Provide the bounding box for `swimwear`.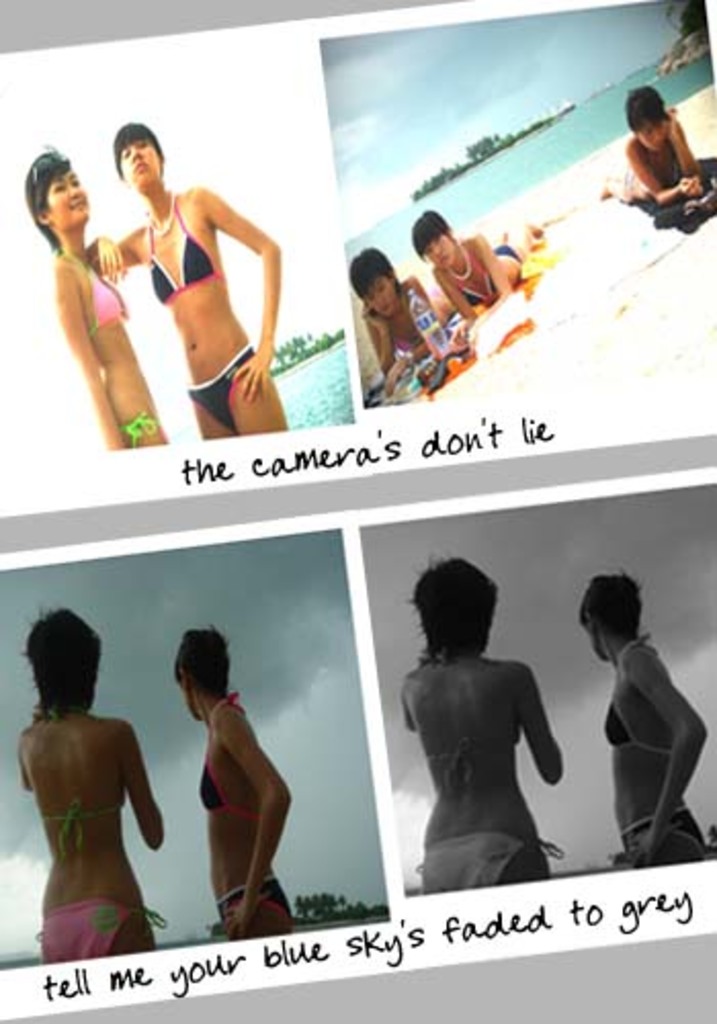
[left=461, top=254, right=498, bottom=309].
